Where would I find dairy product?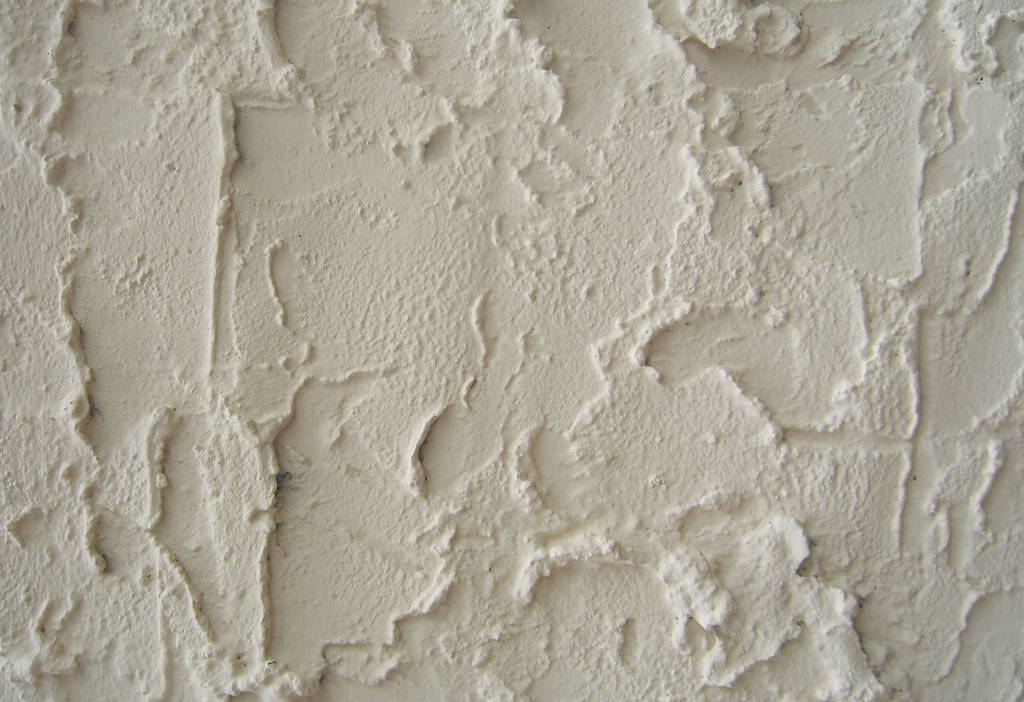
At (left=0, top=0, right=1023, bottom=701).
